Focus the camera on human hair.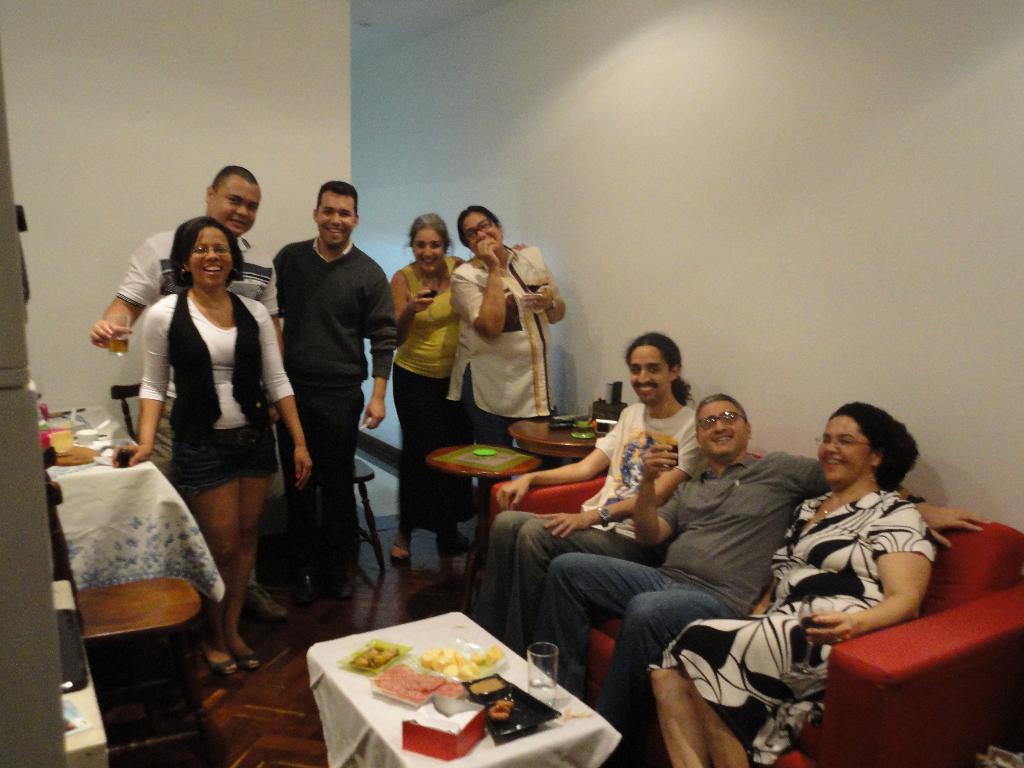
Focus region: <box>168,219,242,292</box>.
